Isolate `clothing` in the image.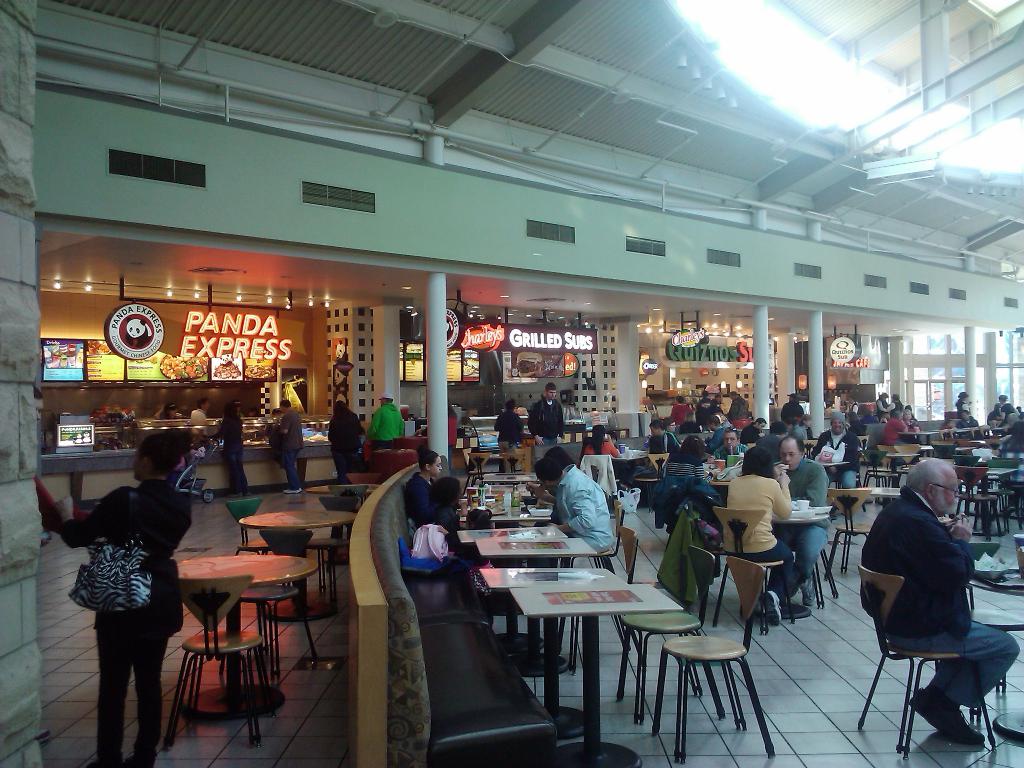
Isolated region: 44,481,189,767.
